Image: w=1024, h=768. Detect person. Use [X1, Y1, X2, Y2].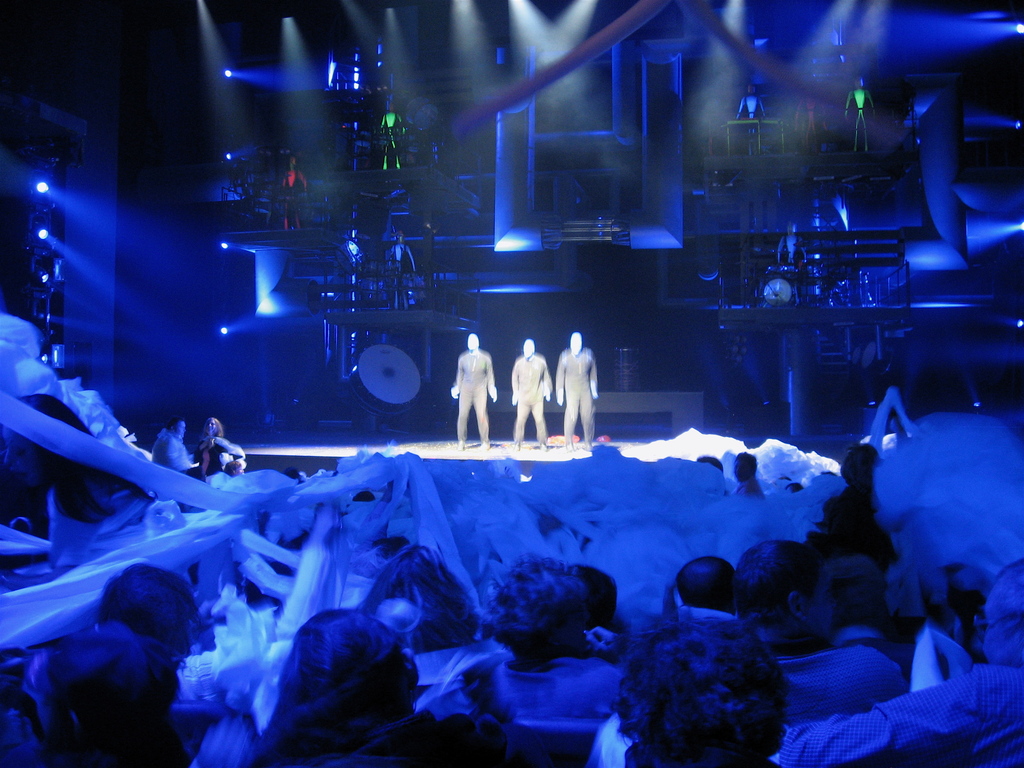
[777, 563, 1023, 767].
